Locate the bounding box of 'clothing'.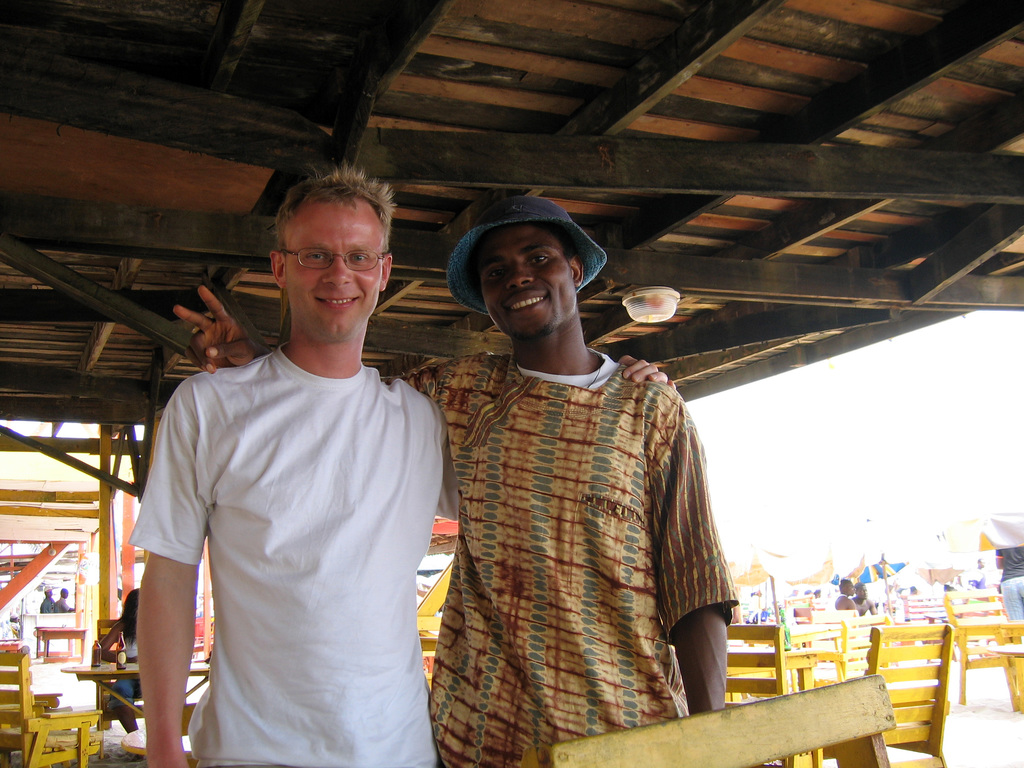
Bounding box: [401,351,739,766].
